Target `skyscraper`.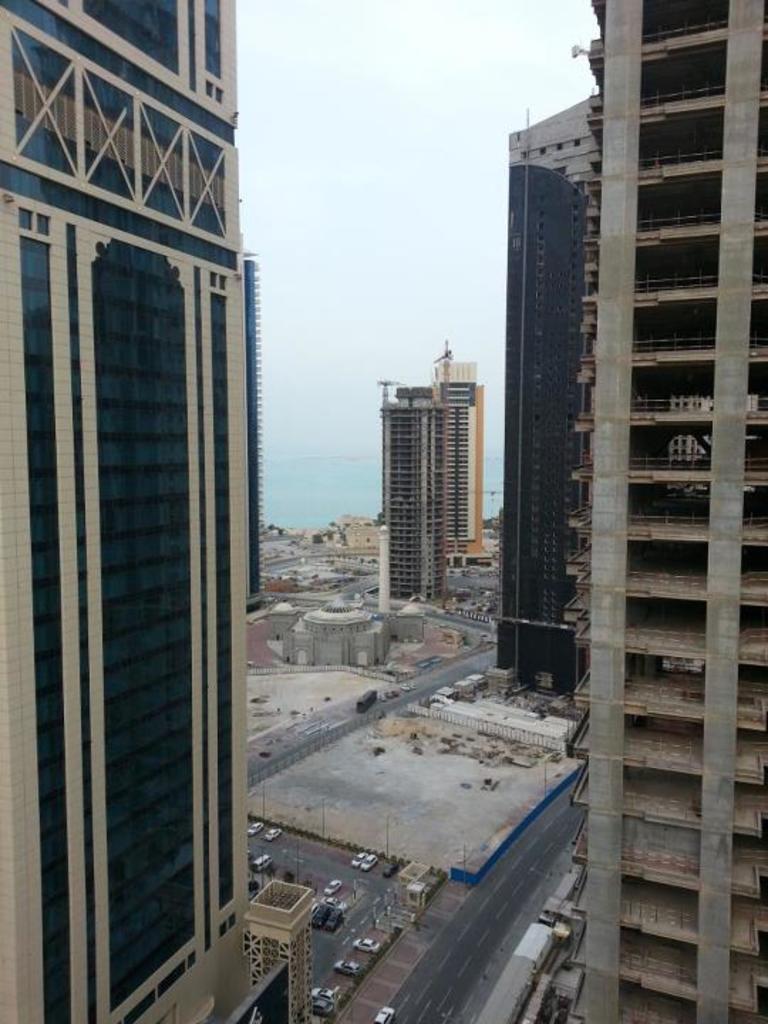
Target region: (x1=550, y1=0, x2=767, y2=1023).
